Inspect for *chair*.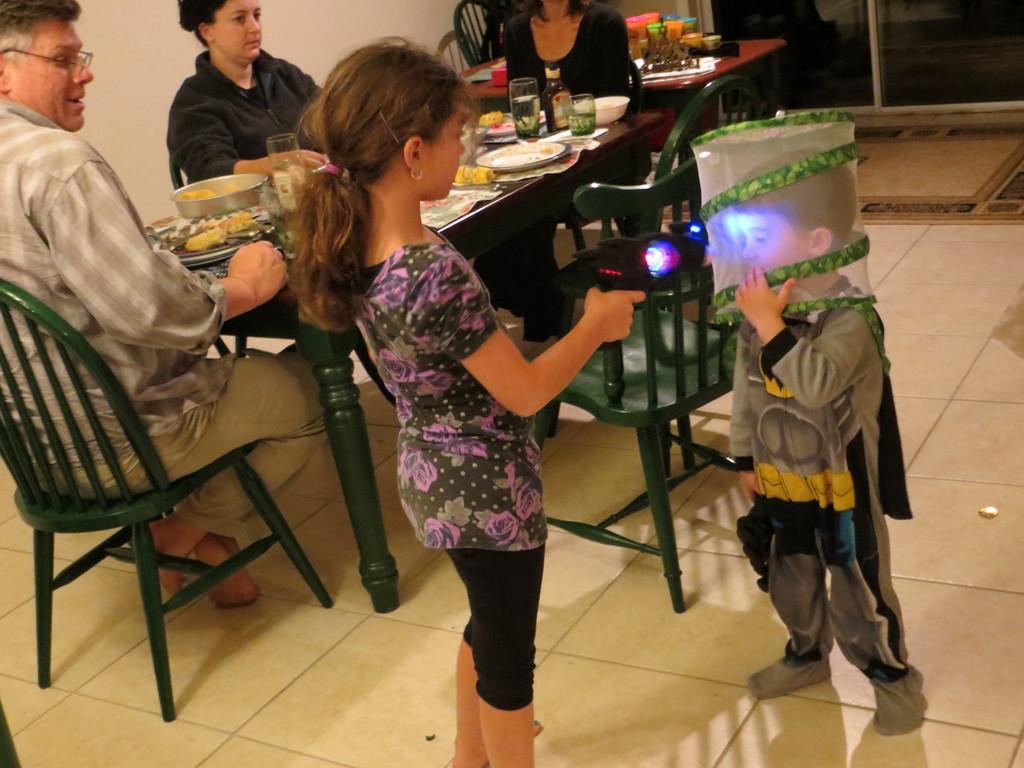
Inspection: select_region(70, 219, 358, 721).
